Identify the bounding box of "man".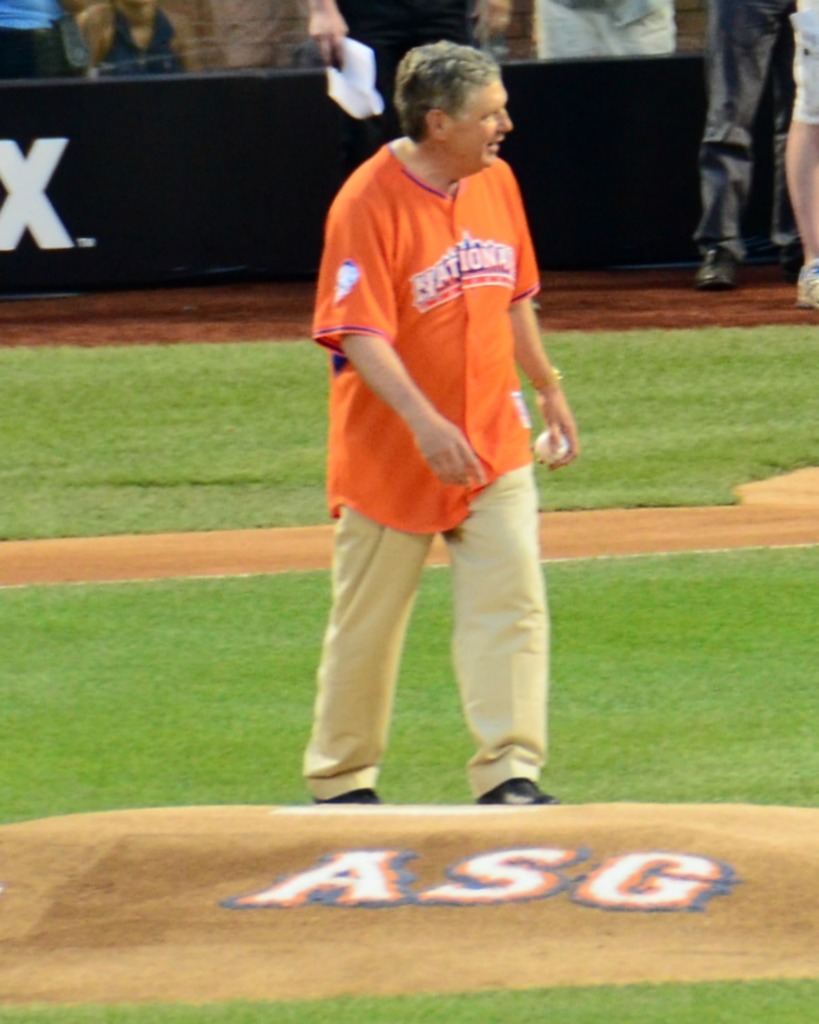
rect(694, 0, 804, 280).
